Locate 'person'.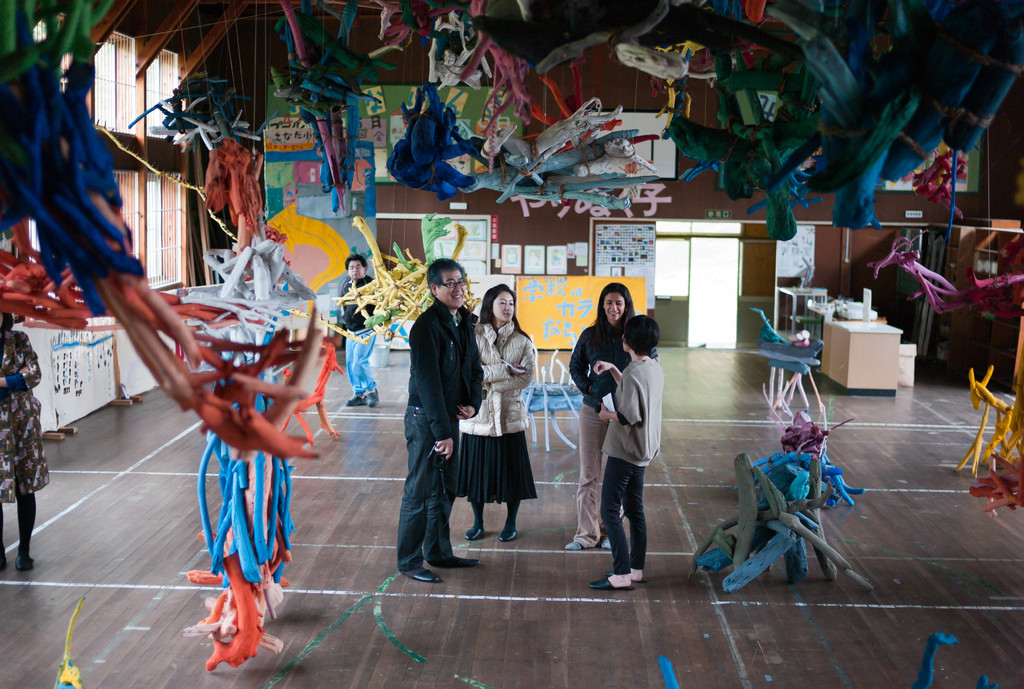
Bounding box: locate(456, 284, 534, 539).
